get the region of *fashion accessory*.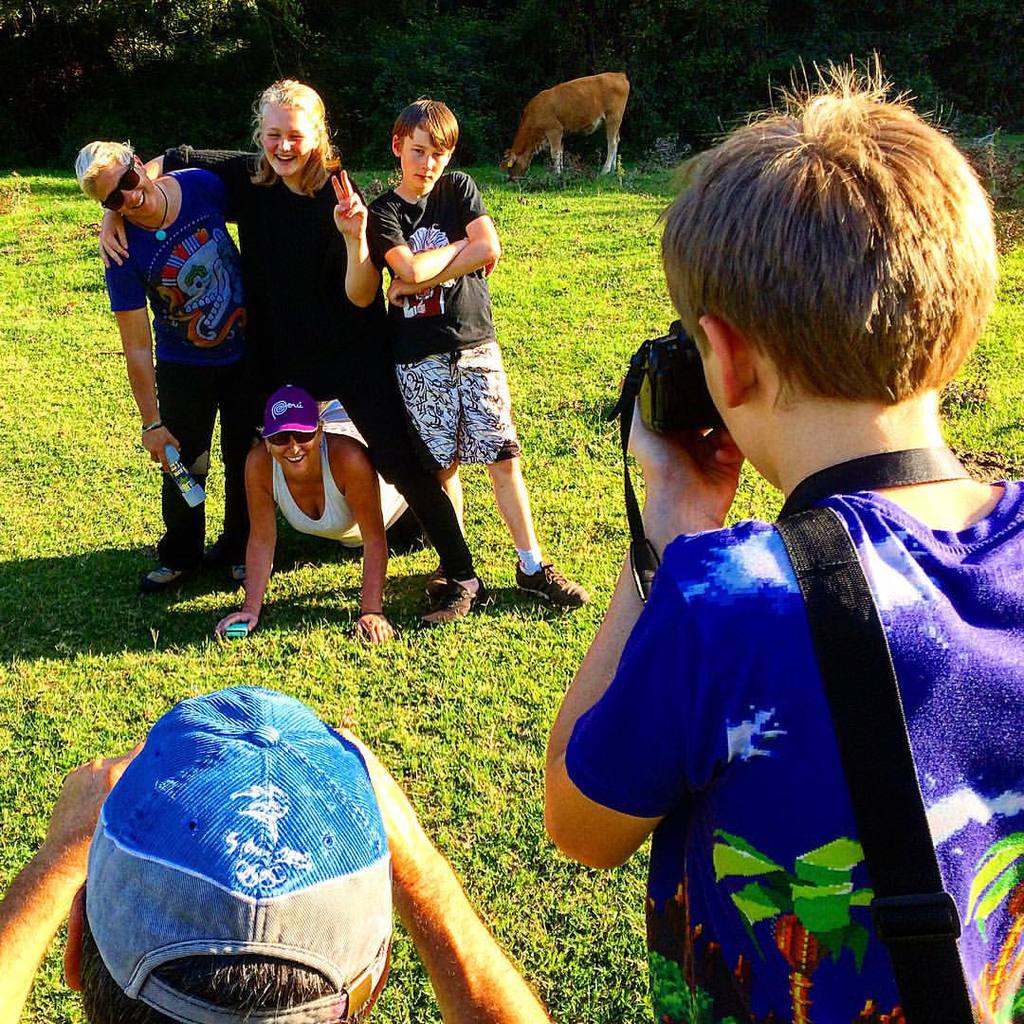
<bbox>515, 562, 590, 611</bbox>.
